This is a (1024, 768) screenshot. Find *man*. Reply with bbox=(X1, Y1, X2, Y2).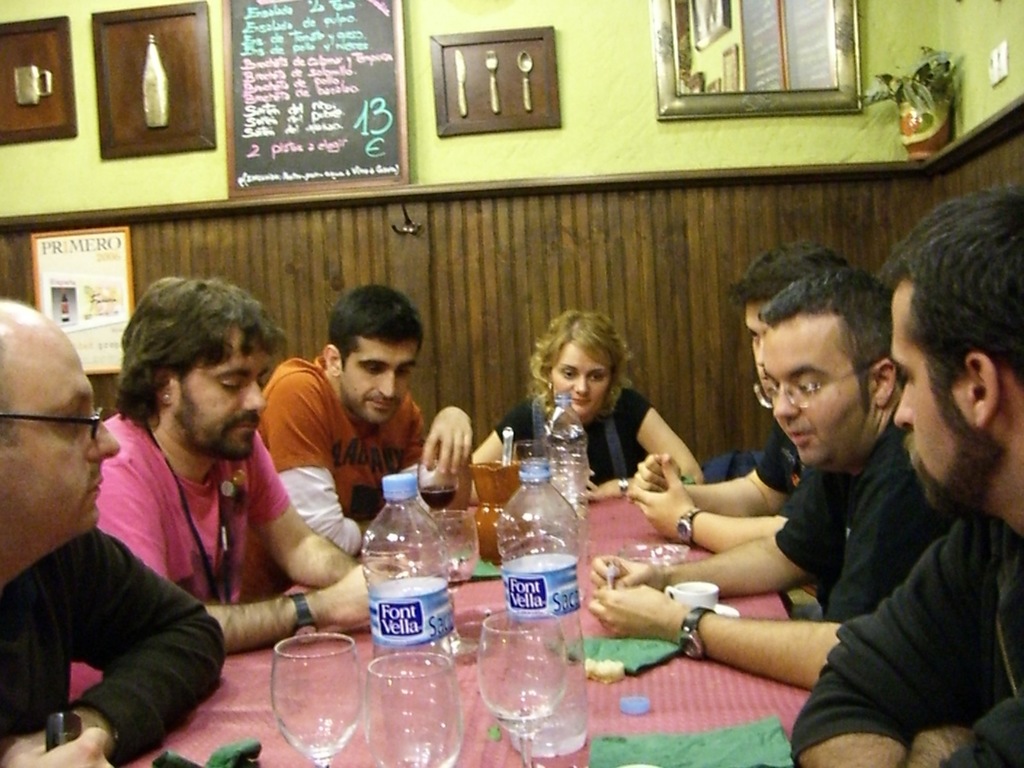
bbox=(0, 298, 230, 767).
